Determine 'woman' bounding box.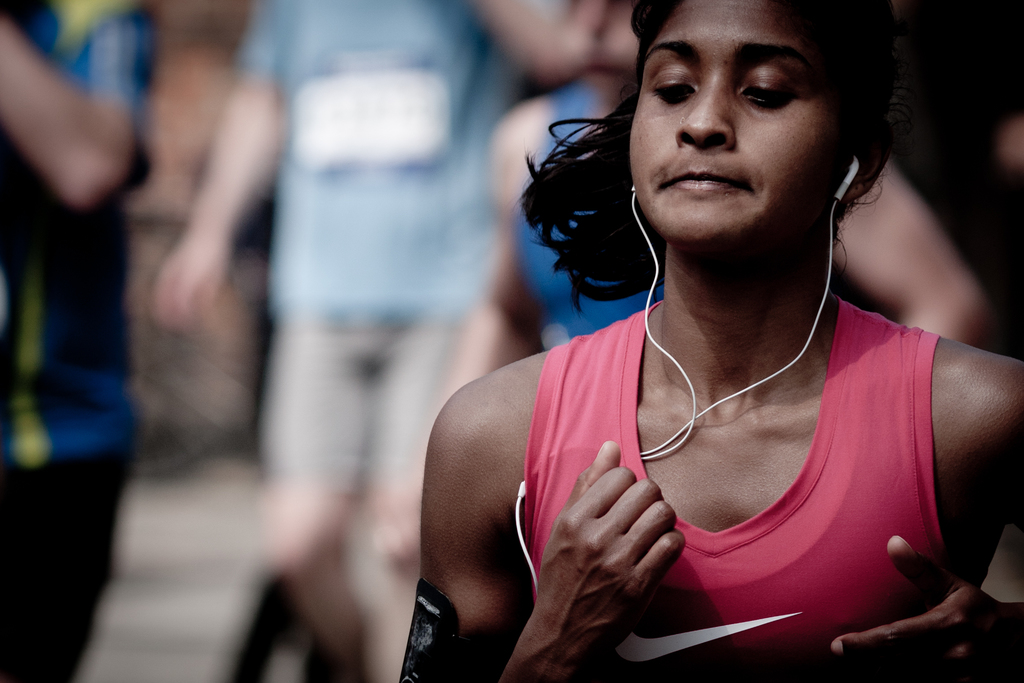
Determined: {"x1": 416, "y1": 0, "x2": 996, "y2": 682}.
